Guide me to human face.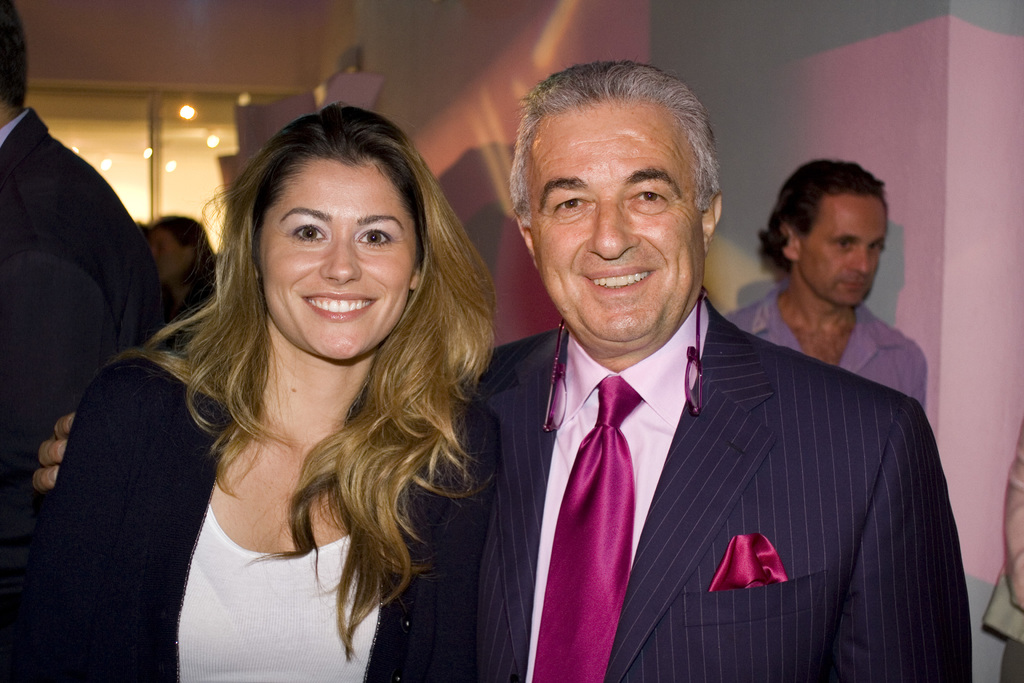
Guidance: locate(155, 231, 187, 273).
